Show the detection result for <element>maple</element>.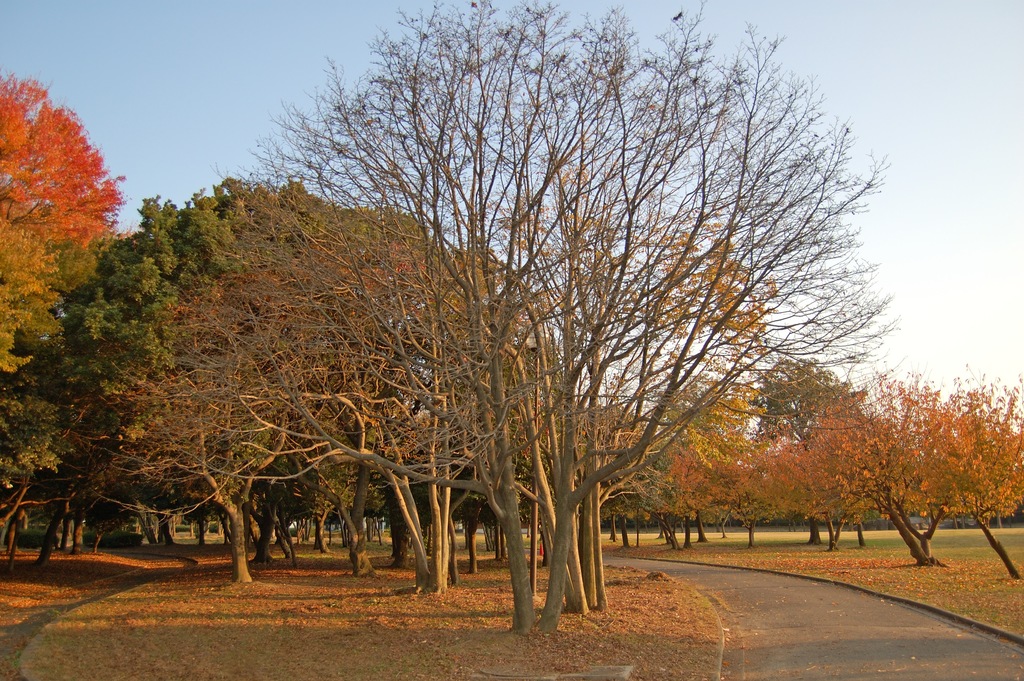
[x1=0, y1=62, x2=131, y2=263].
